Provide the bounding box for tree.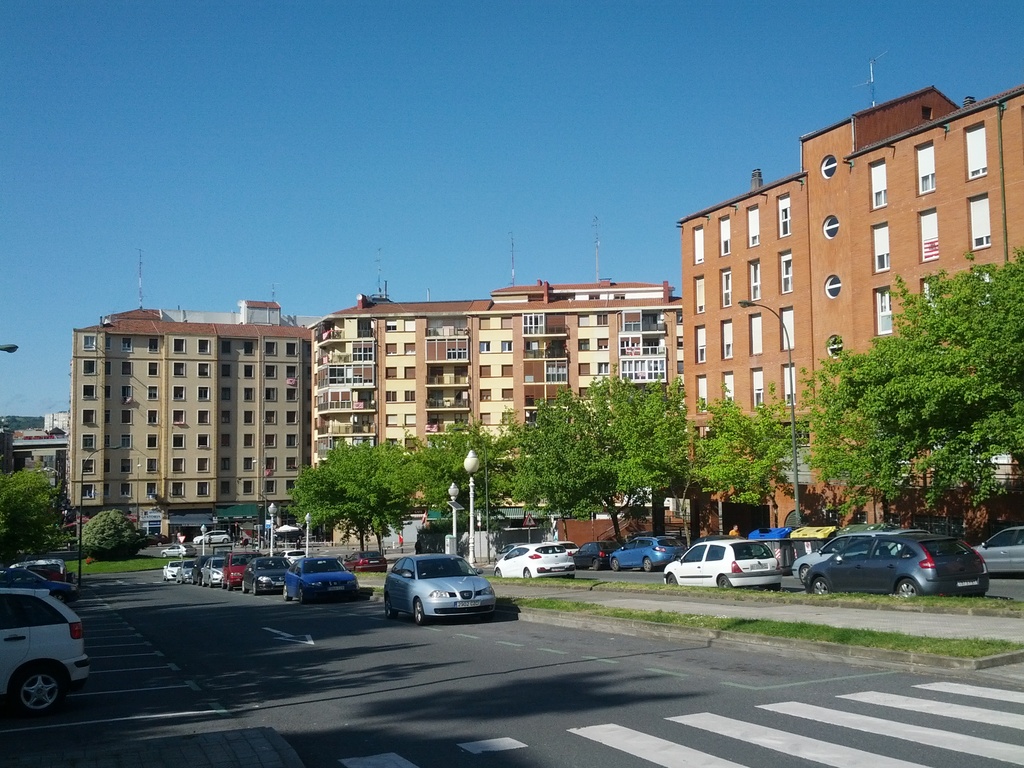
[x1=76, y1=505, x2=138, y2=563].
